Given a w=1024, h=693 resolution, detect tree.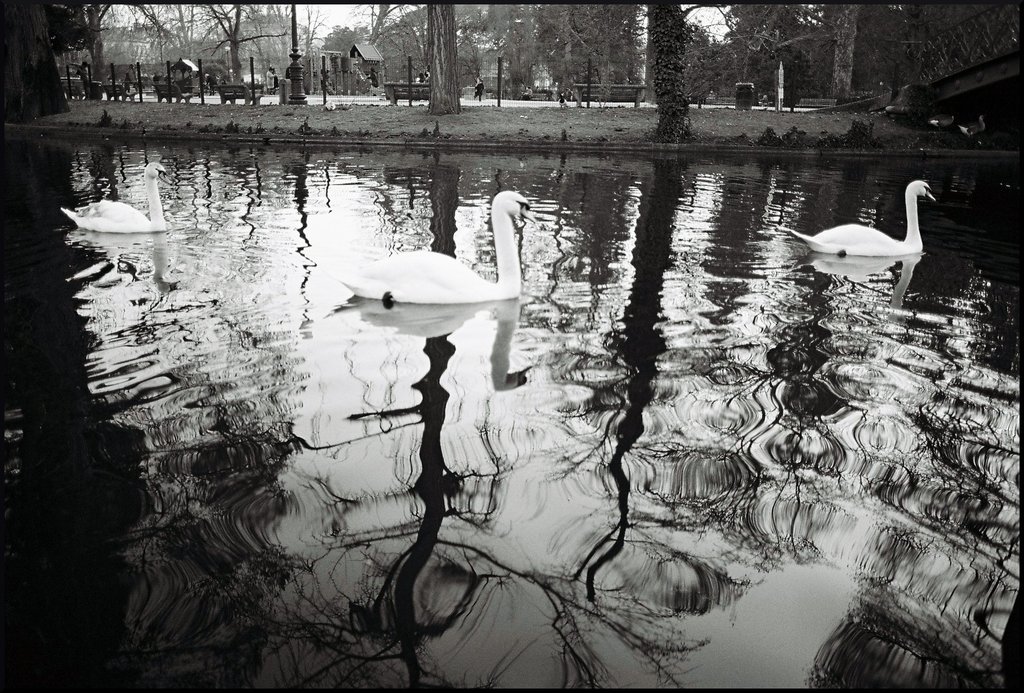
(333,3,430,85).
